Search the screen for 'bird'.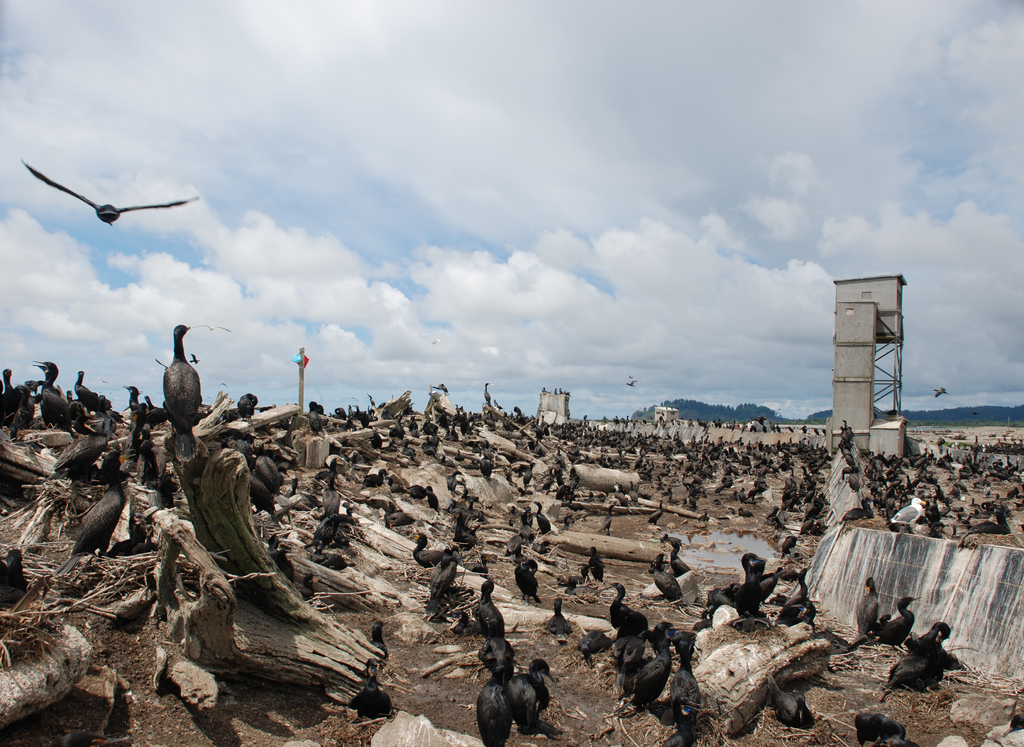
Found at region(133, 313, 205, 433).
